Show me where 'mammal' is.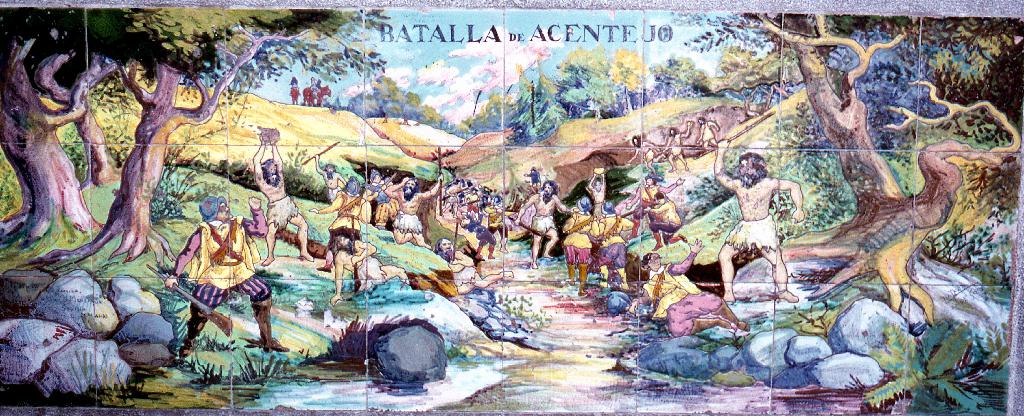
'mammal' is at (left=310, top=172, right=374, bottom=271).
